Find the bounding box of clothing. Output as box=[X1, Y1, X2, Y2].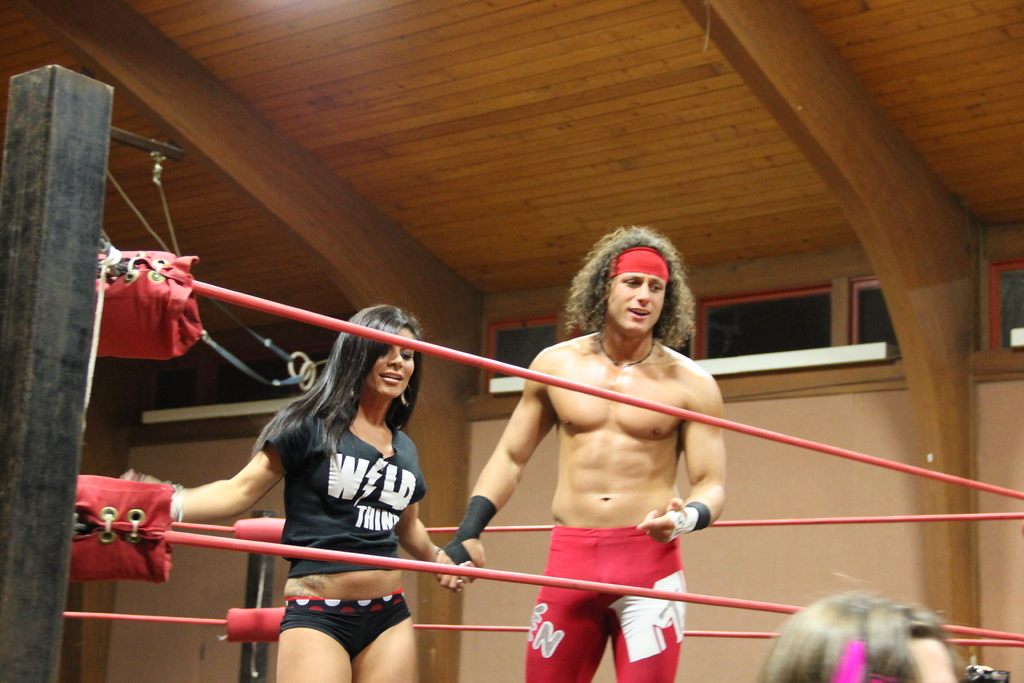
box=[276, 589, 404, 659].
